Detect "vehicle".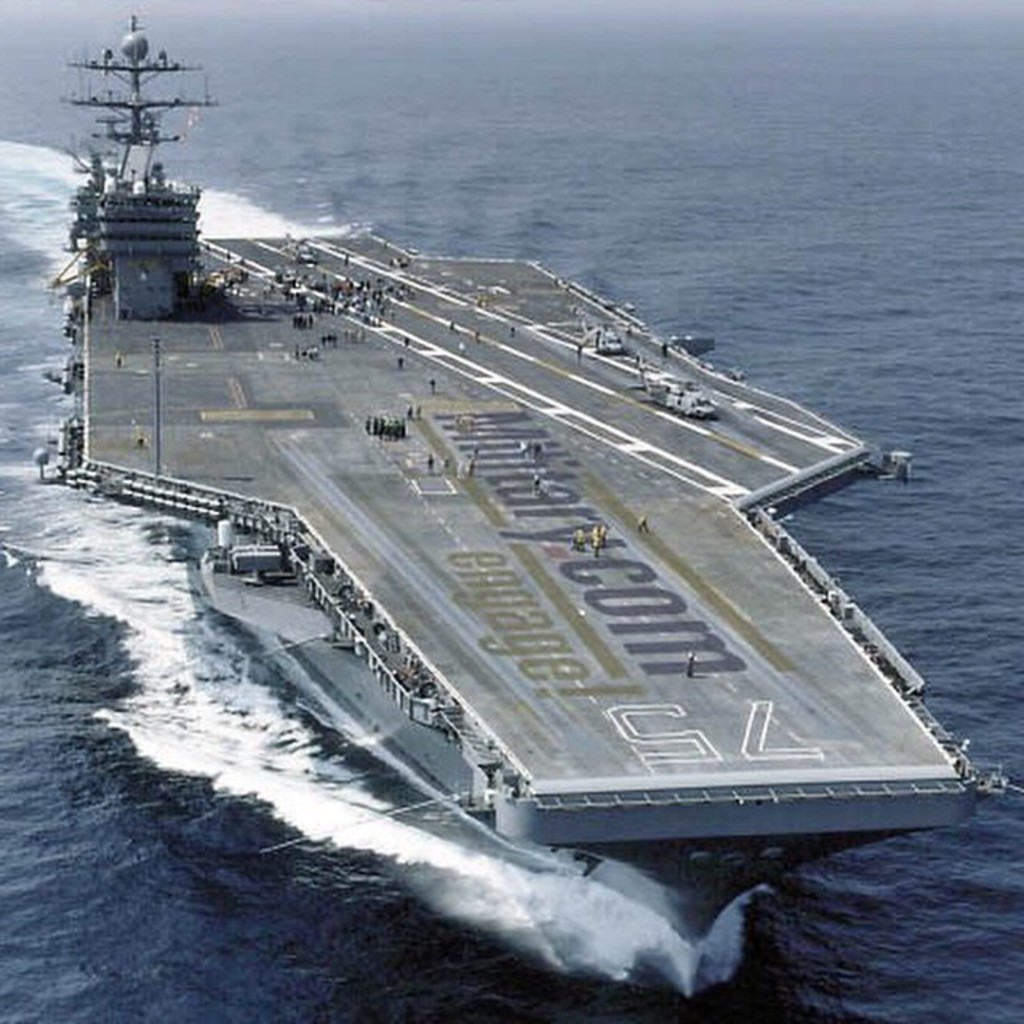
Detected at bbox=[584, 326, 629, 360].
